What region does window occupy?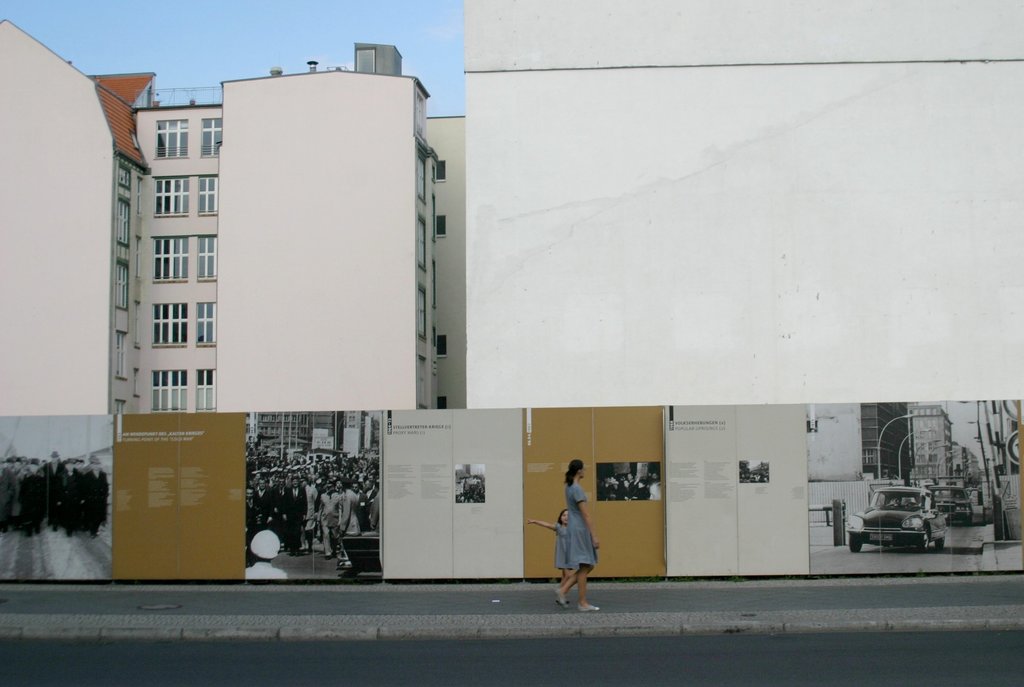
BBox(117, 163, 134, 188).
